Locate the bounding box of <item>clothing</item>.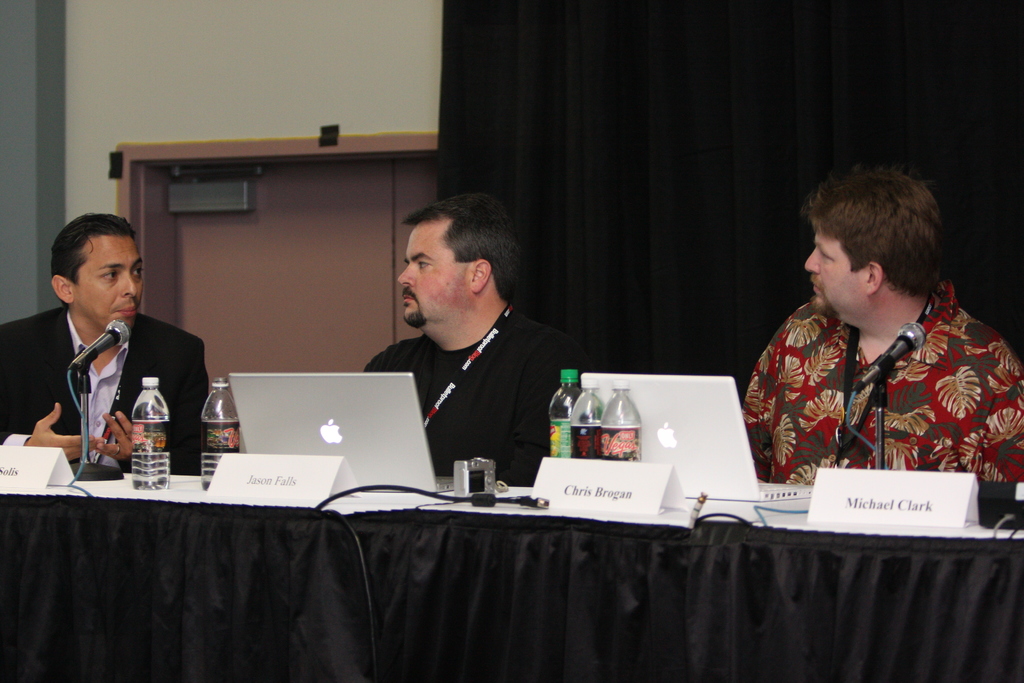
Bounding box: <box>738,300,1023,491</box>.
